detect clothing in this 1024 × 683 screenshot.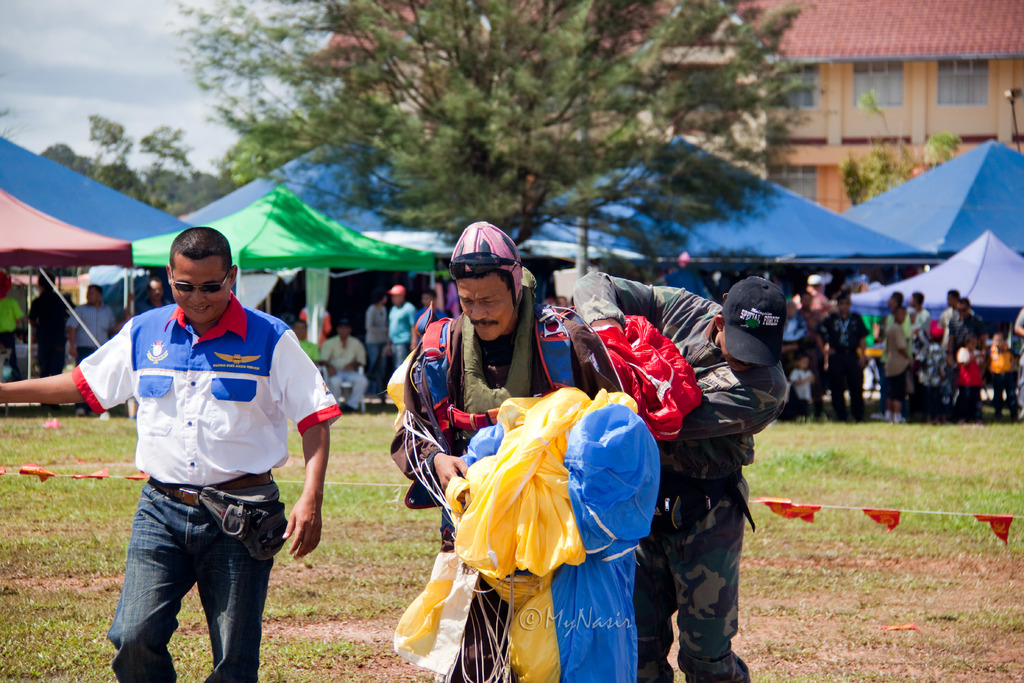
Detection: [883,323,915,399].
